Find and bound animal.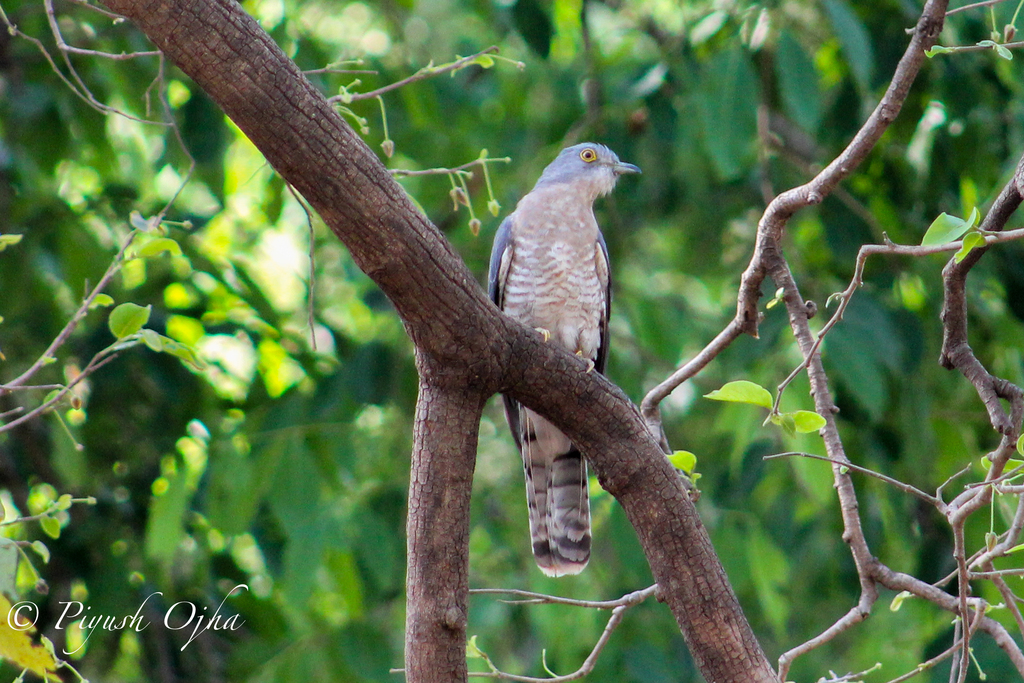
Bound: locate(484, 142, 638, 579).
